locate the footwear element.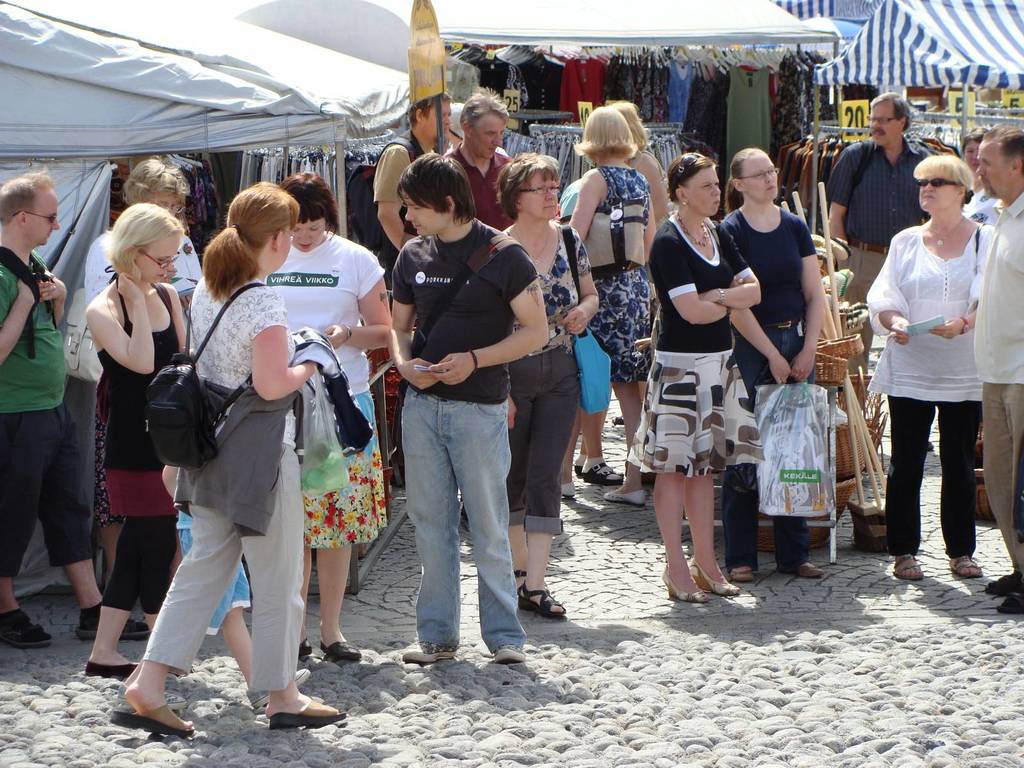
Element bbox: <region>959, 556, 981, 579</region>.
